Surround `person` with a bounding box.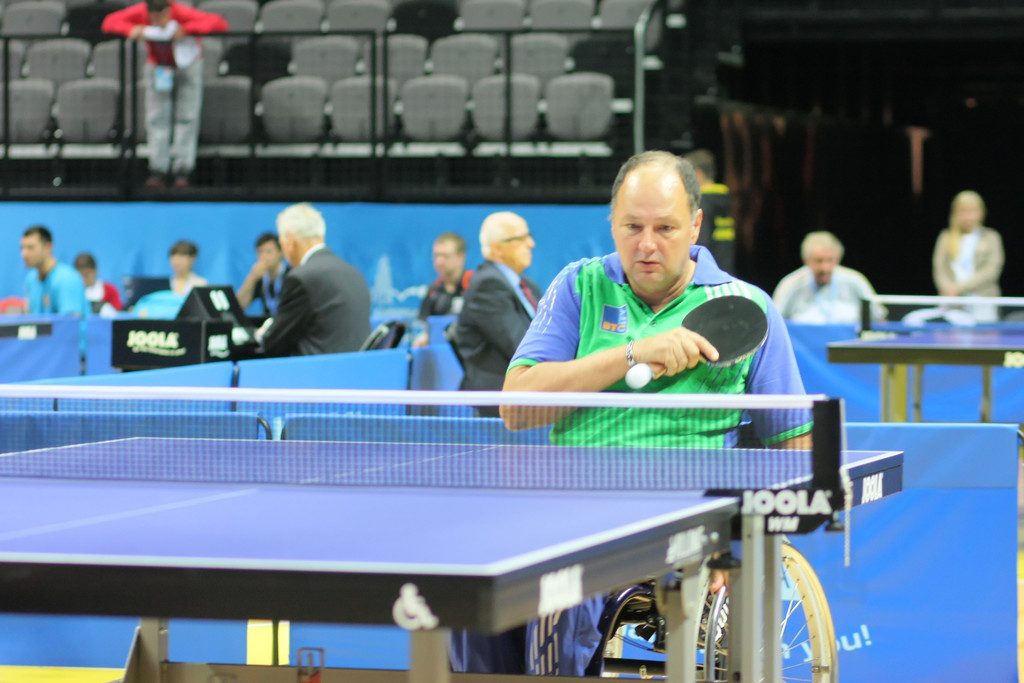
l=168, t=242, r=209, b=294.
